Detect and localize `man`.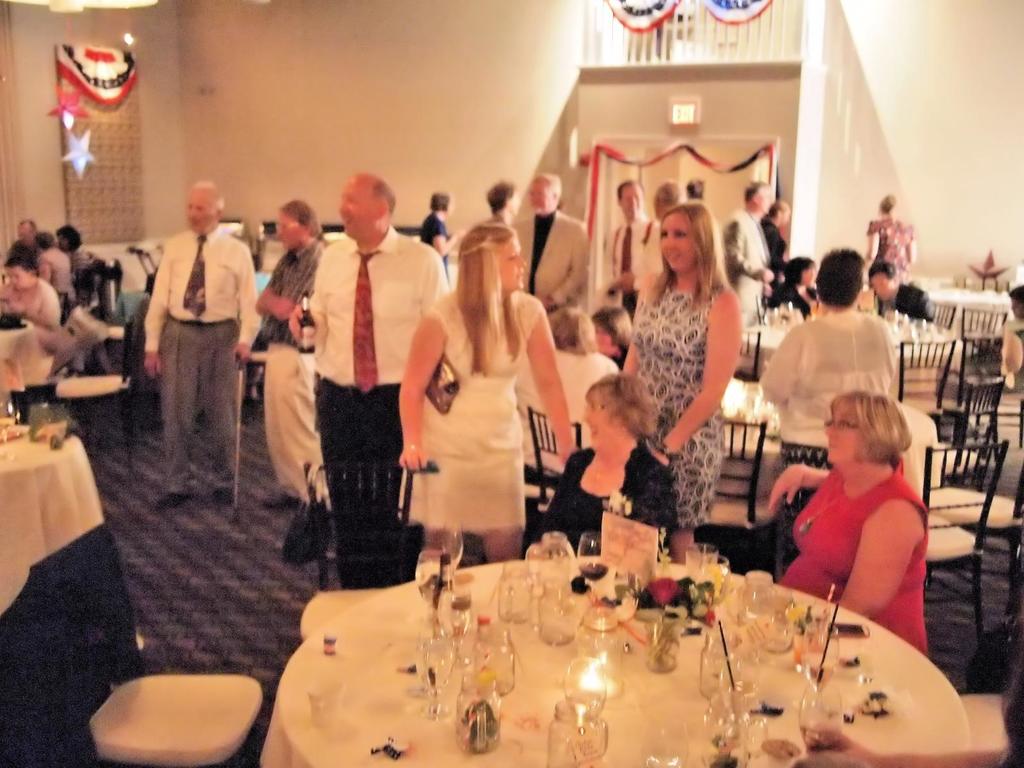
Localized at box(251, 200, 328, 516).
